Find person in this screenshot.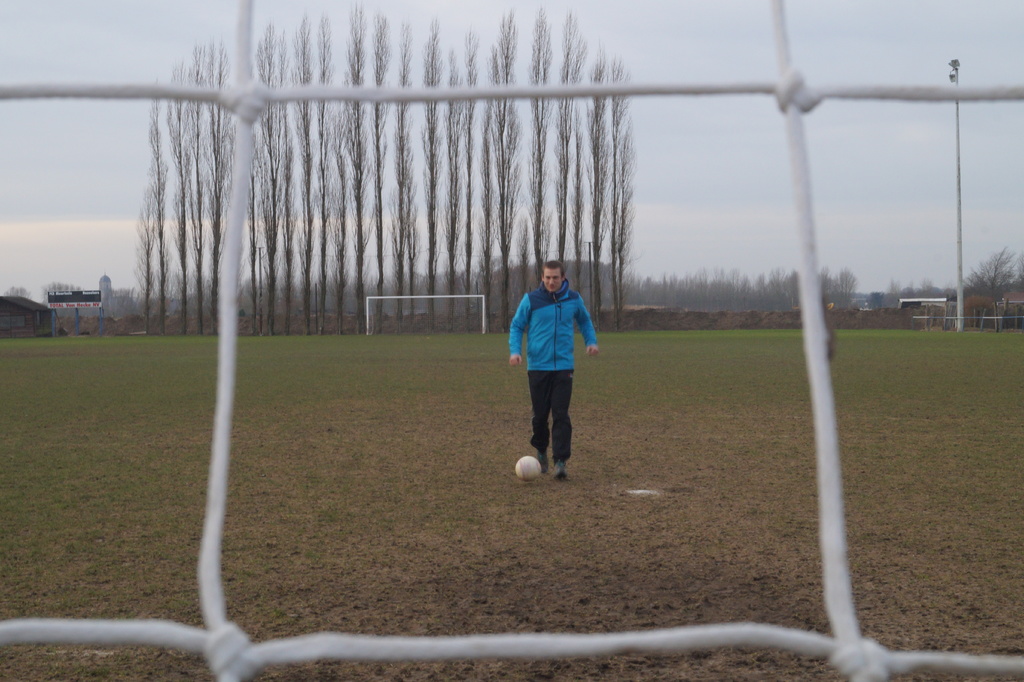
The bounding box for person is (x1=512, y1=247, x2=598, y2=494).
